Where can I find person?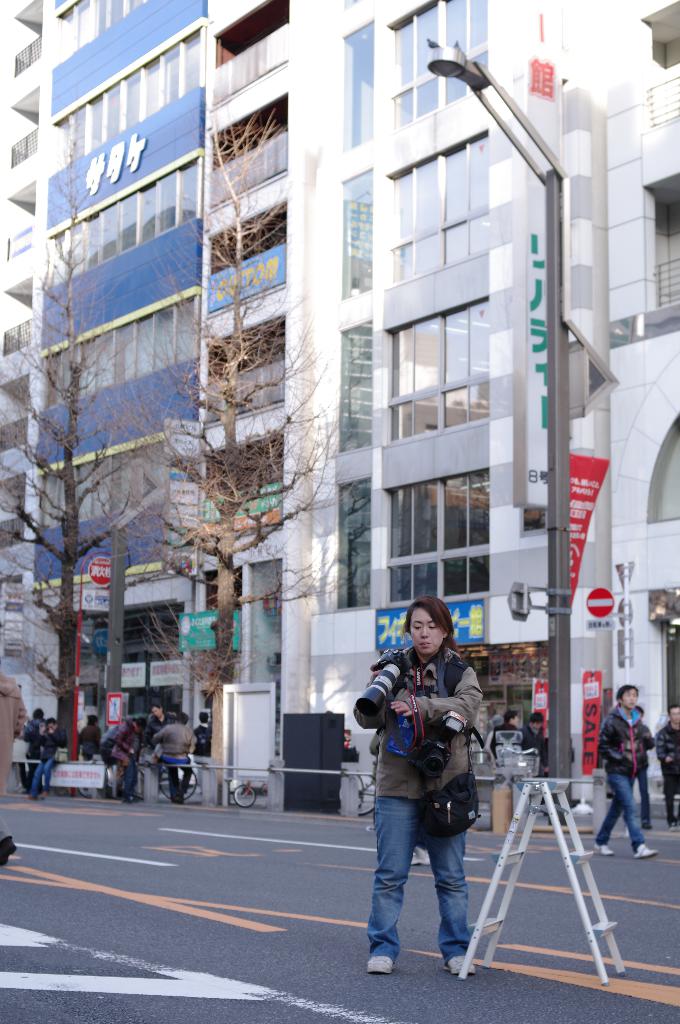
You can find it at (x1=29, y1=717, x2=68, y2=798).
